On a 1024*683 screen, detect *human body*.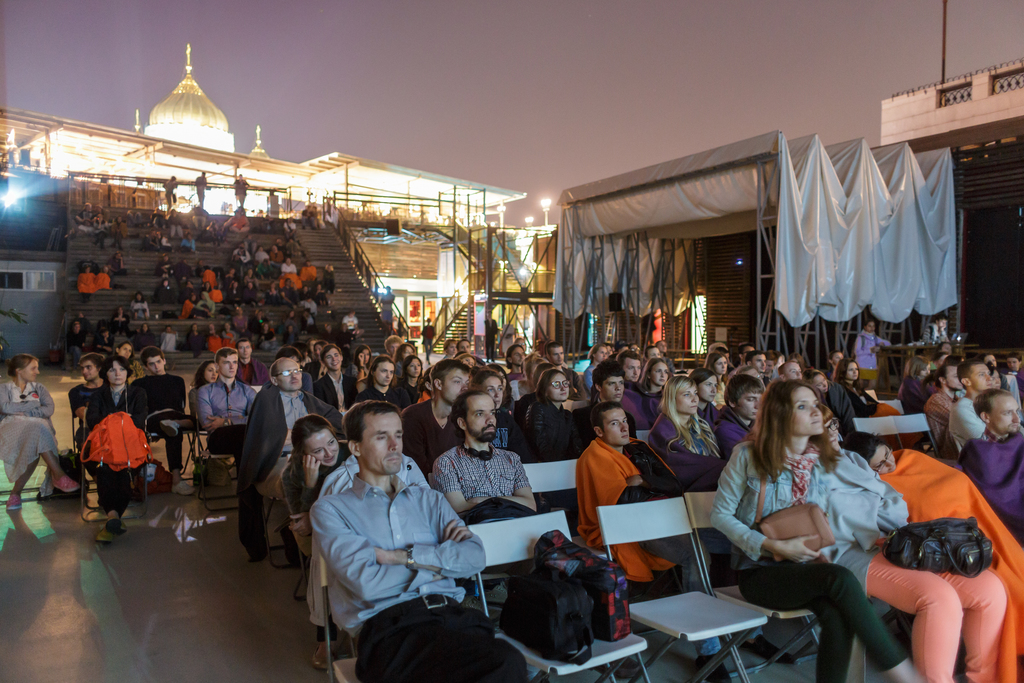
707/346/731/383.
